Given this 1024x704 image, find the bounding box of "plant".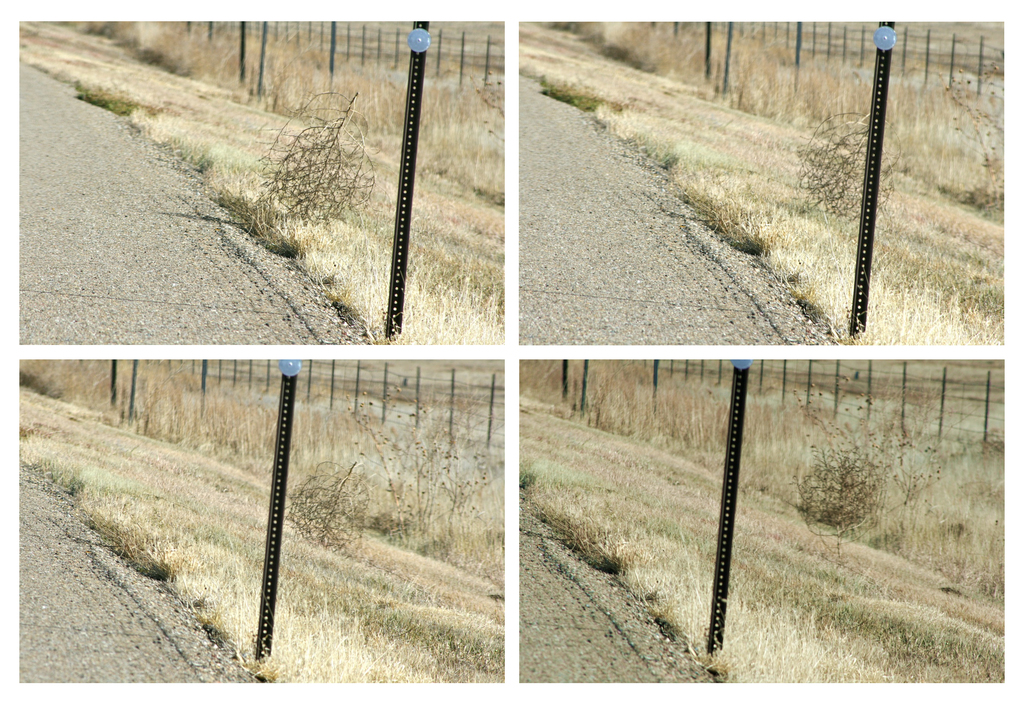
select_region(229, 95, 379, 244).
